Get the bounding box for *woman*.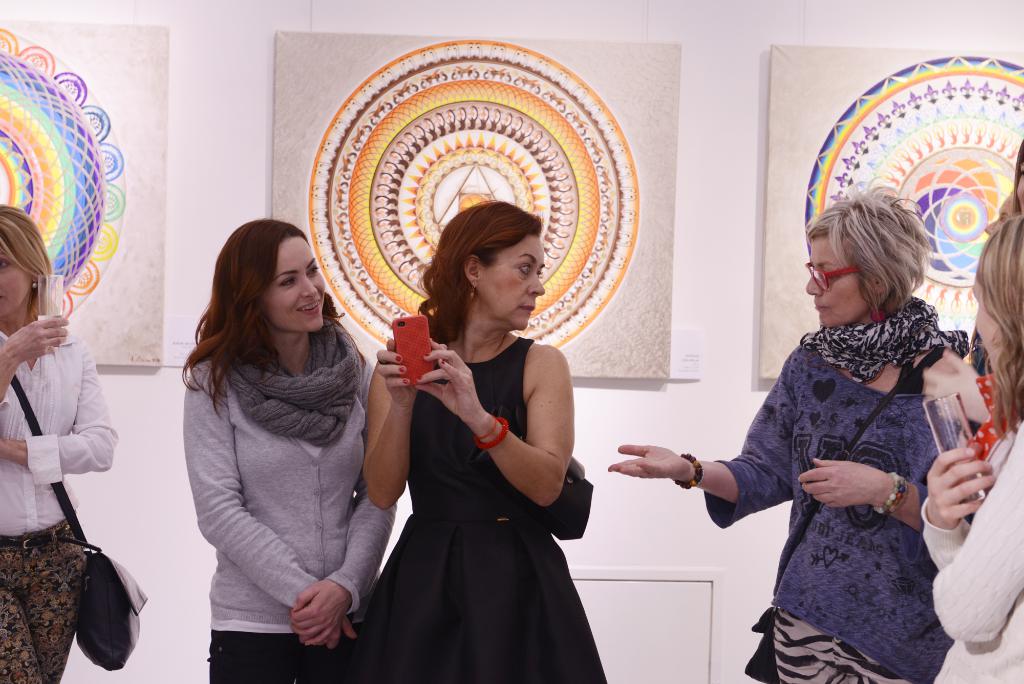
Rect(0, 204, 122, 683).
